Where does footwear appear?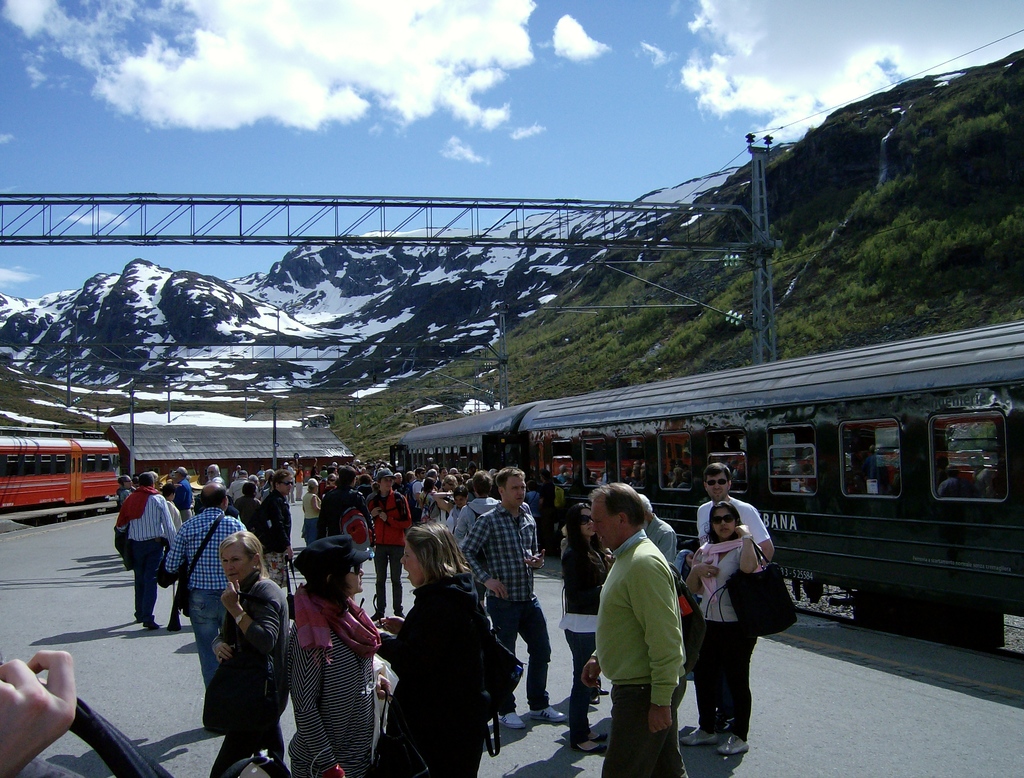
Appears at <region>143, 619, 162, 631</region>.
